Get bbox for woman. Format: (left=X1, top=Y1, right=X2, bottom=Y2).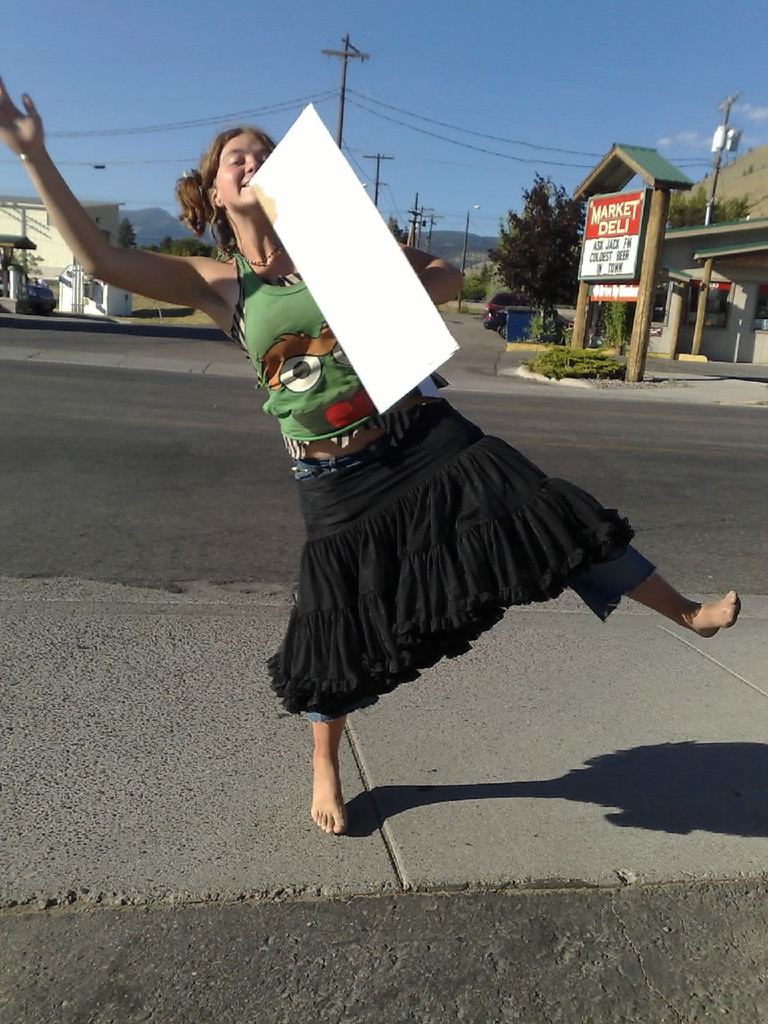
(left=153, top=81, right=704, bottom=867).
